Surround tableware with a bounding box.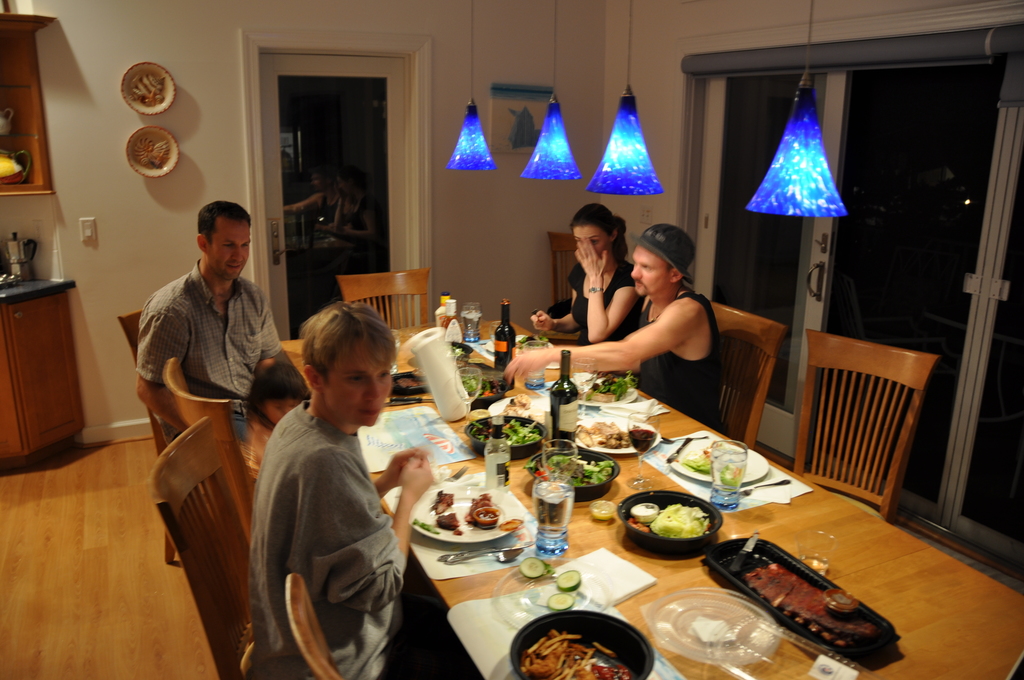
{"x1": 741, "y1": 476, "x2": 790, "y2": 496}.
